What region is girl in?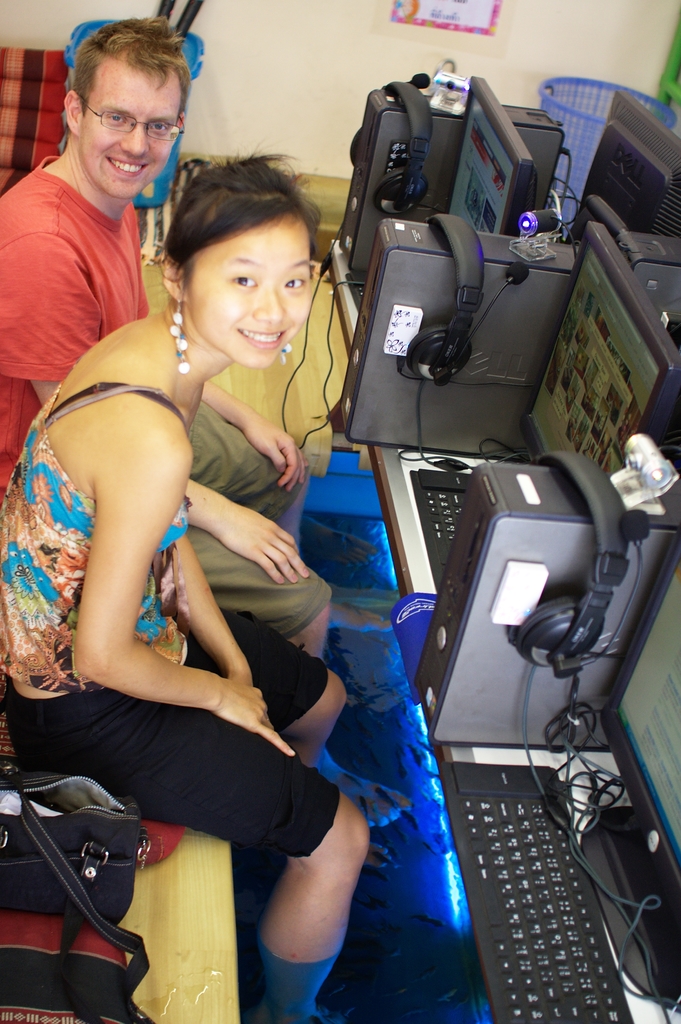
<box>0,149,368,1023</box>.
